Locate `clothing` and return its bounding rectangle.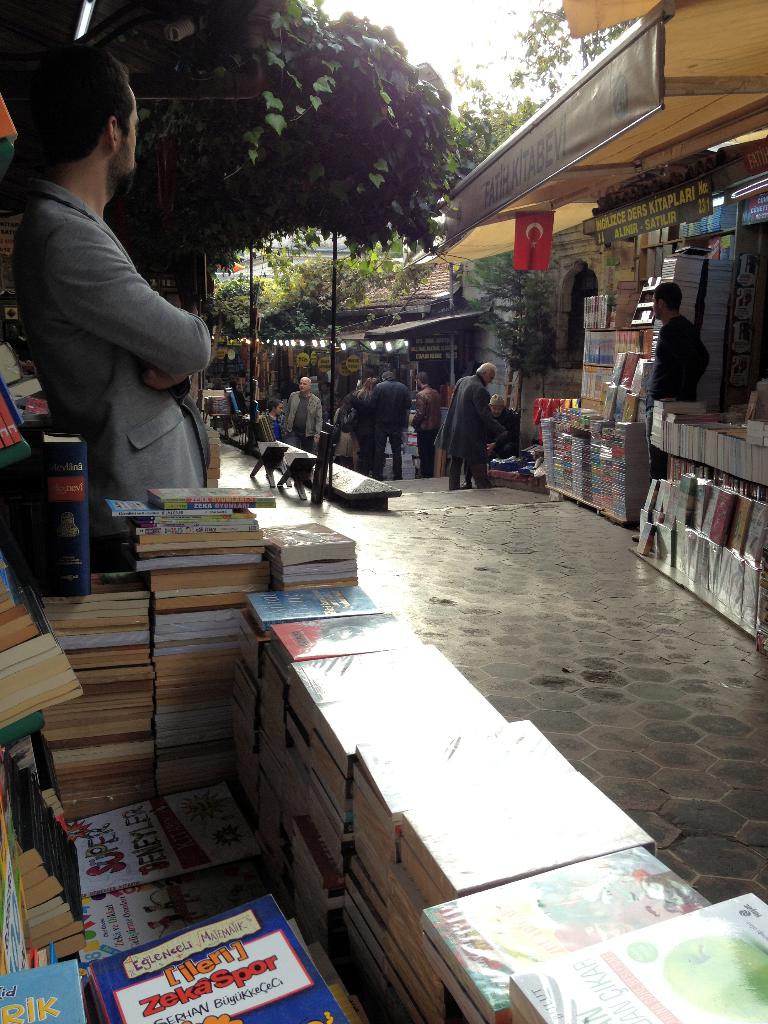
detection(367, 378, 413, 483).
